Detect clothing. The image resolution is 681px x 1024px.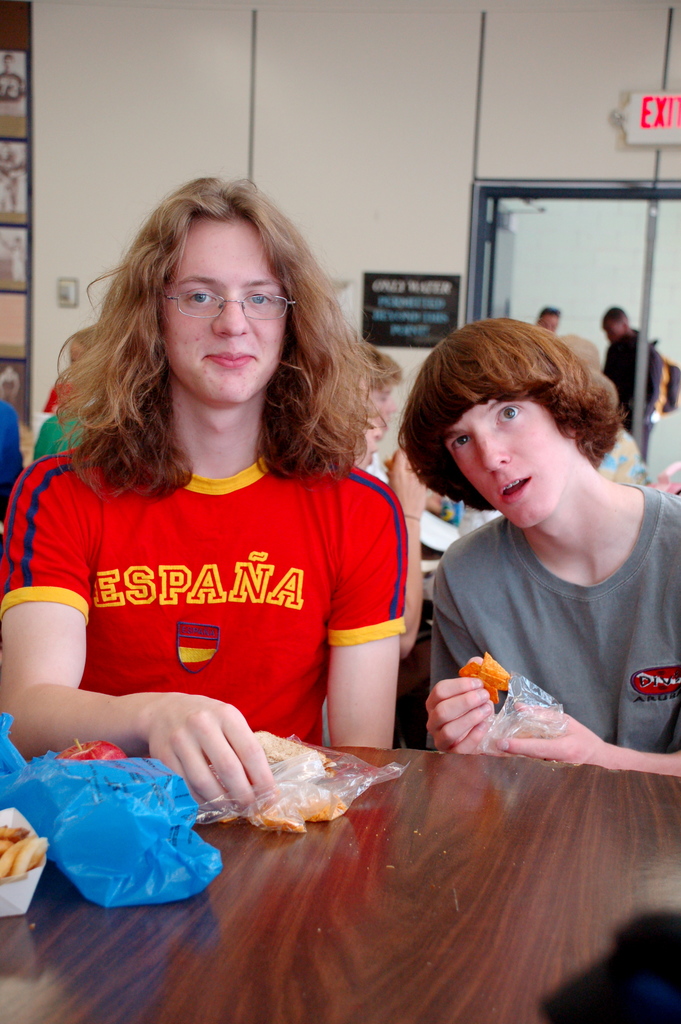
<bbox>30, 410, 84, 462</bbox>.
